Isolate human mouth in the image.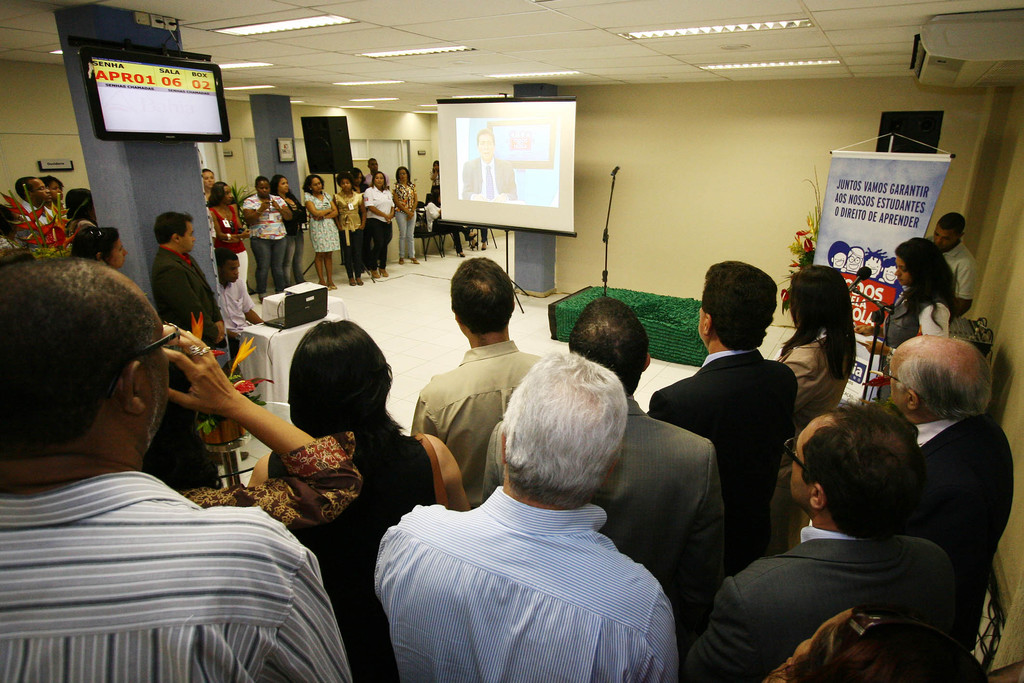
Isolated region: BBox(896, 276, 904, 284).
